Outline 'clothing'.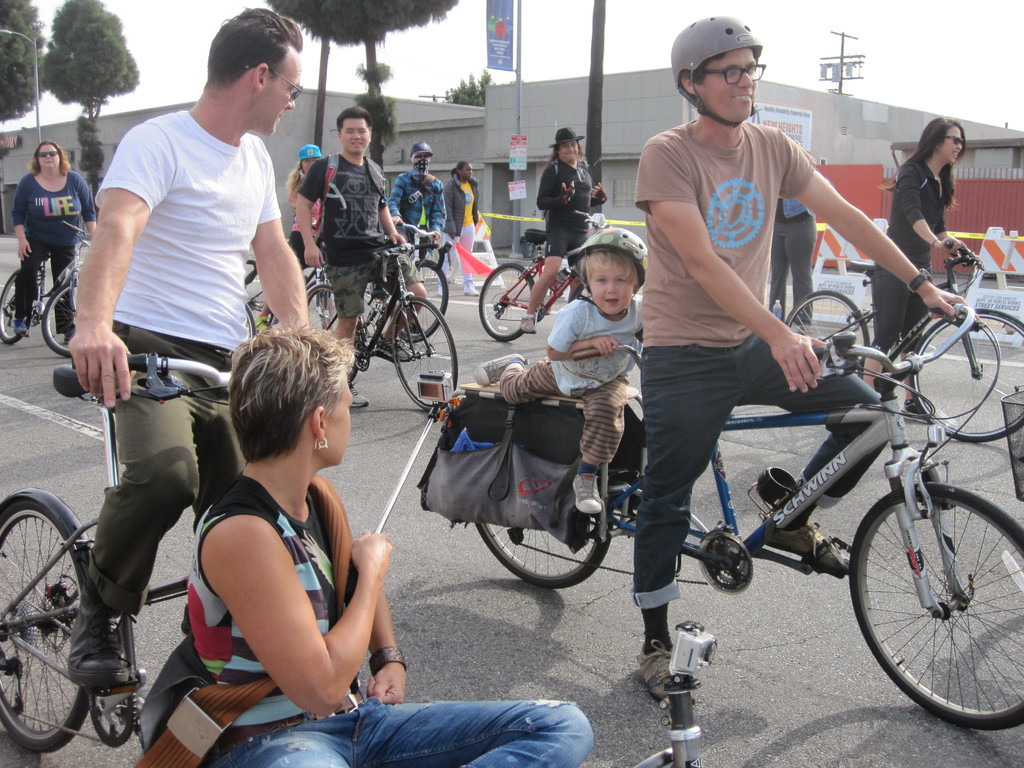
Outline: crop(536, 155, 607, 257).
